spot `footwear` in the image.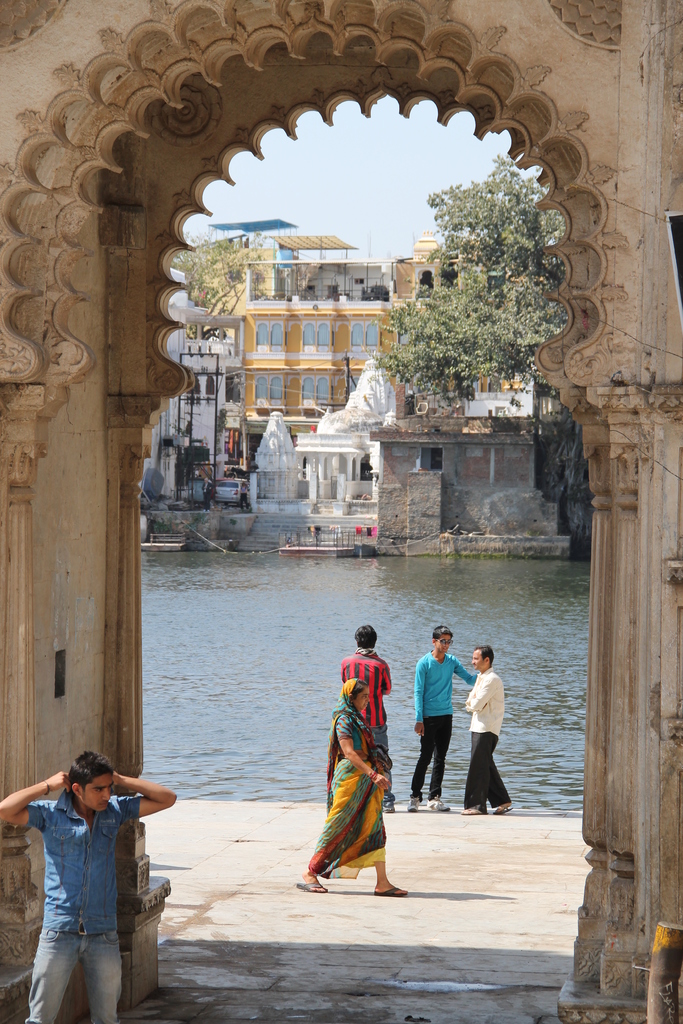
`footwear` found at region(403, 791, 417, 809).
